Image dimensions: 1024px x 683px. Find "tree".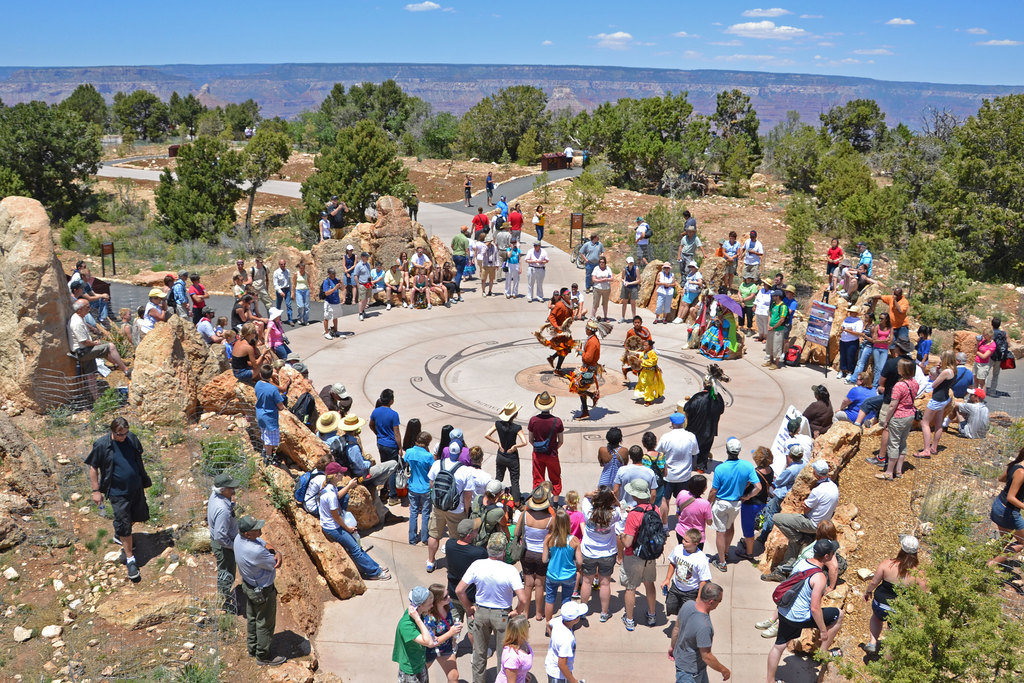
(0, 108, 99, 222).
